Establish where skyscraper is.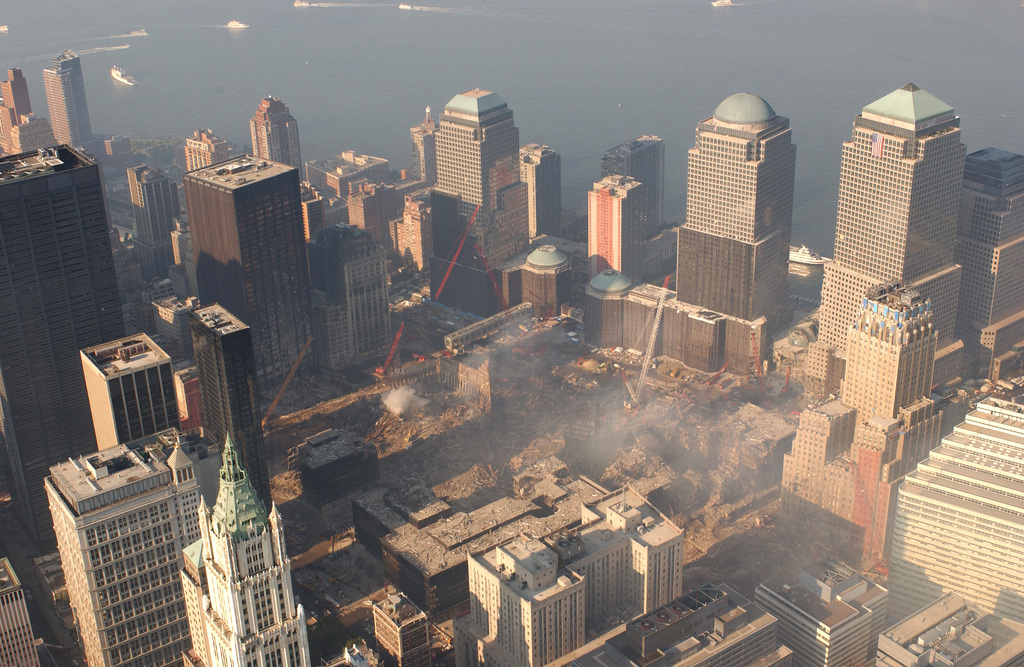
Established at select_region(600, 583, 804, 666).
